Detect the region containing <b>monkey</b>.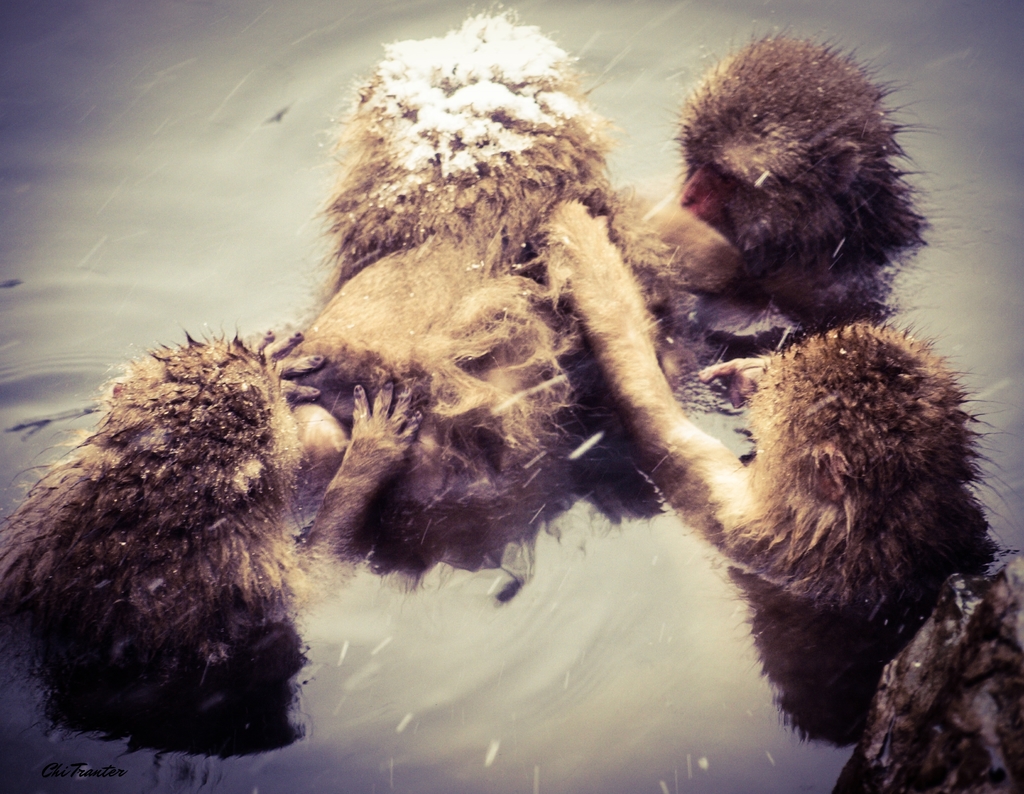
left=672, top=26, right=931, bottom=359.
